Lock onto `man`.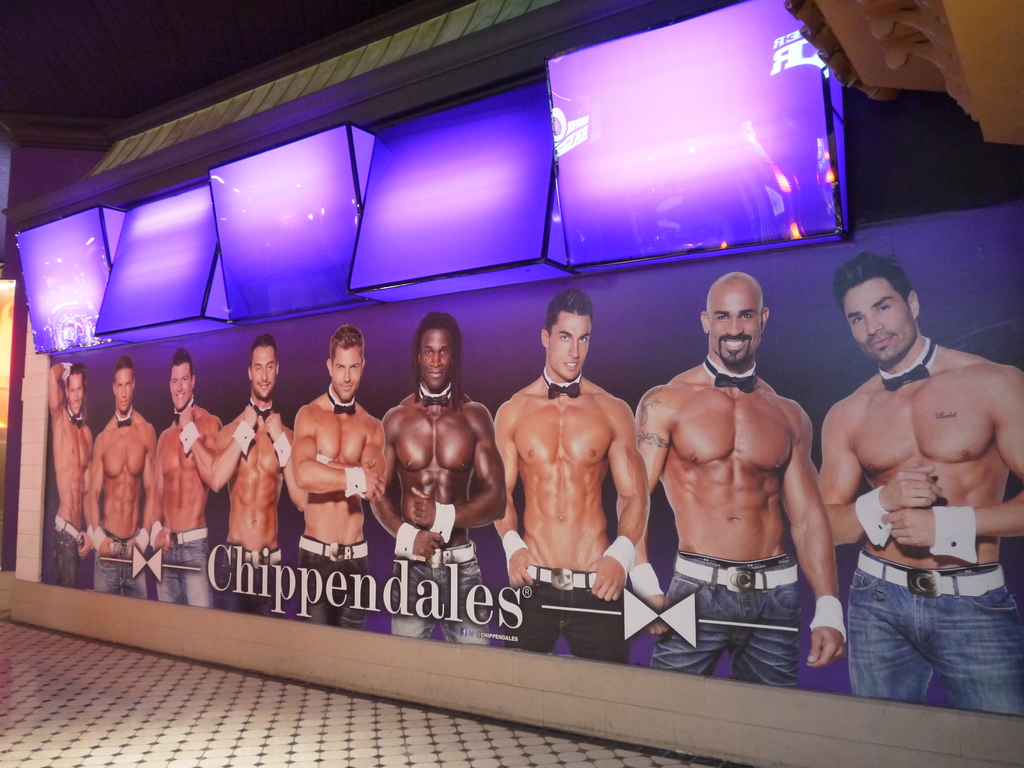
Locked: [x1=83, y1=362, x2=157, y2=602].
